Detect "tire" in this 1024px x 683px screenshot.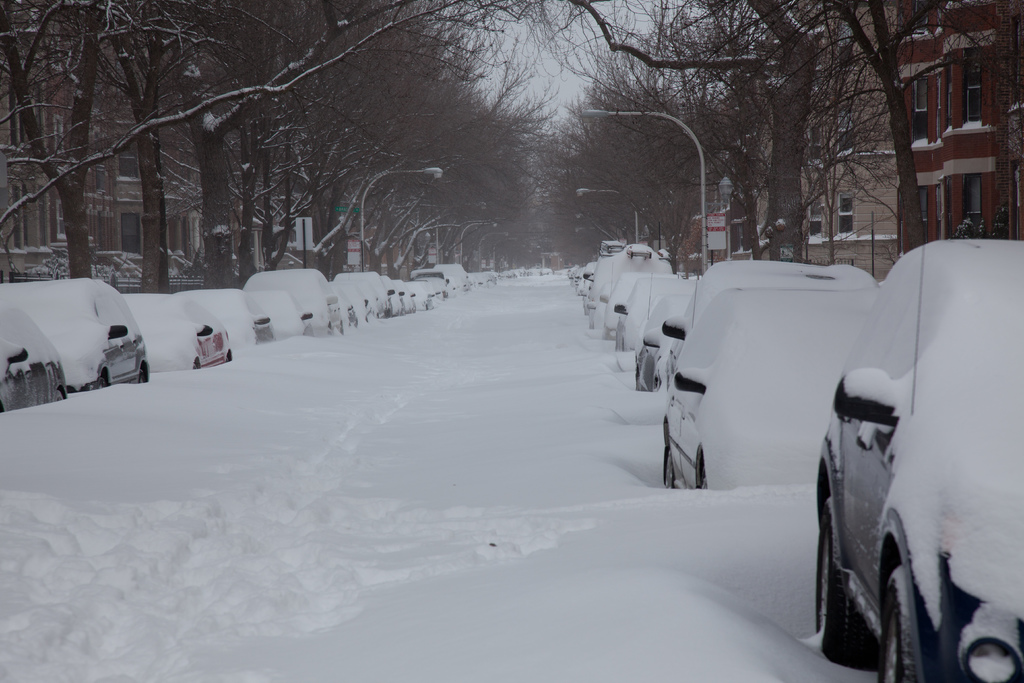
Detection: 661,444,675,491.
